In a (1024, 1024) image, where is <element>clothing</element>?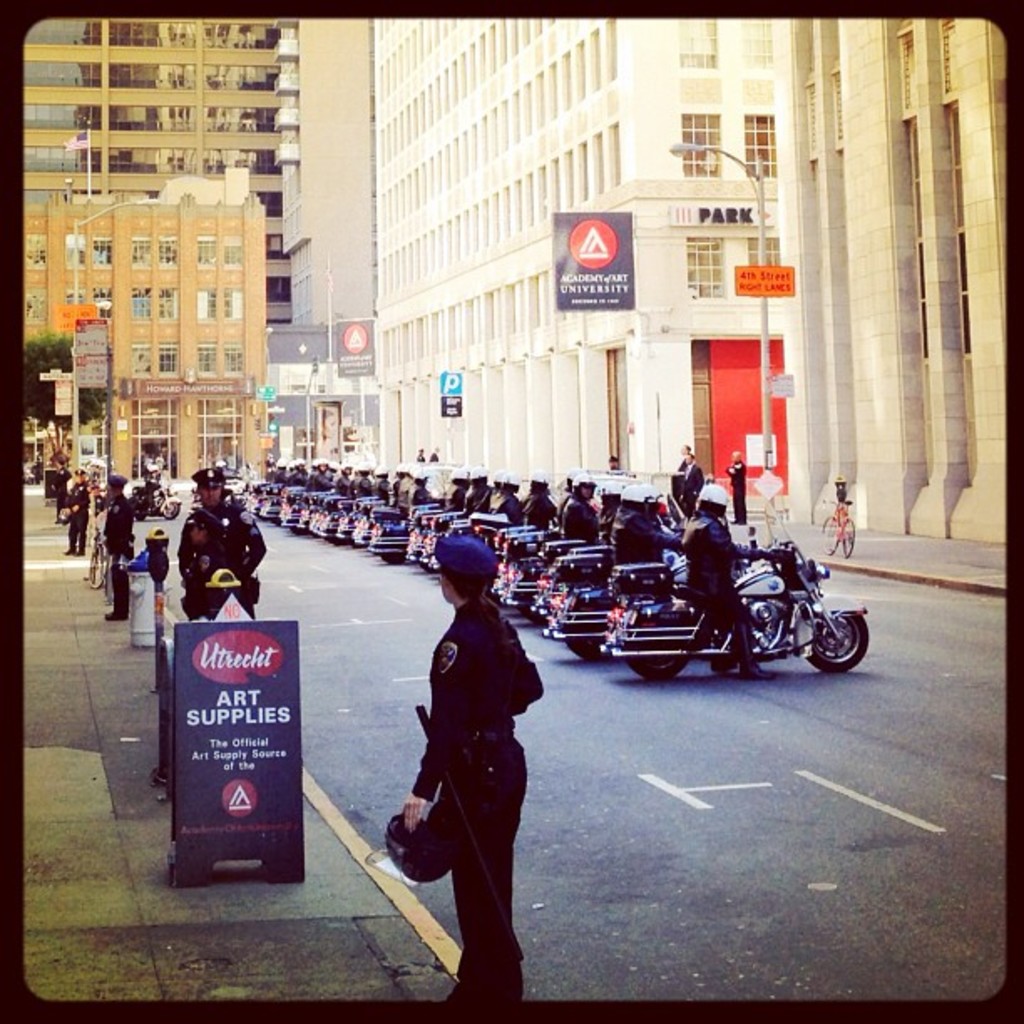
bbox=[176, 502, 264, 619].
